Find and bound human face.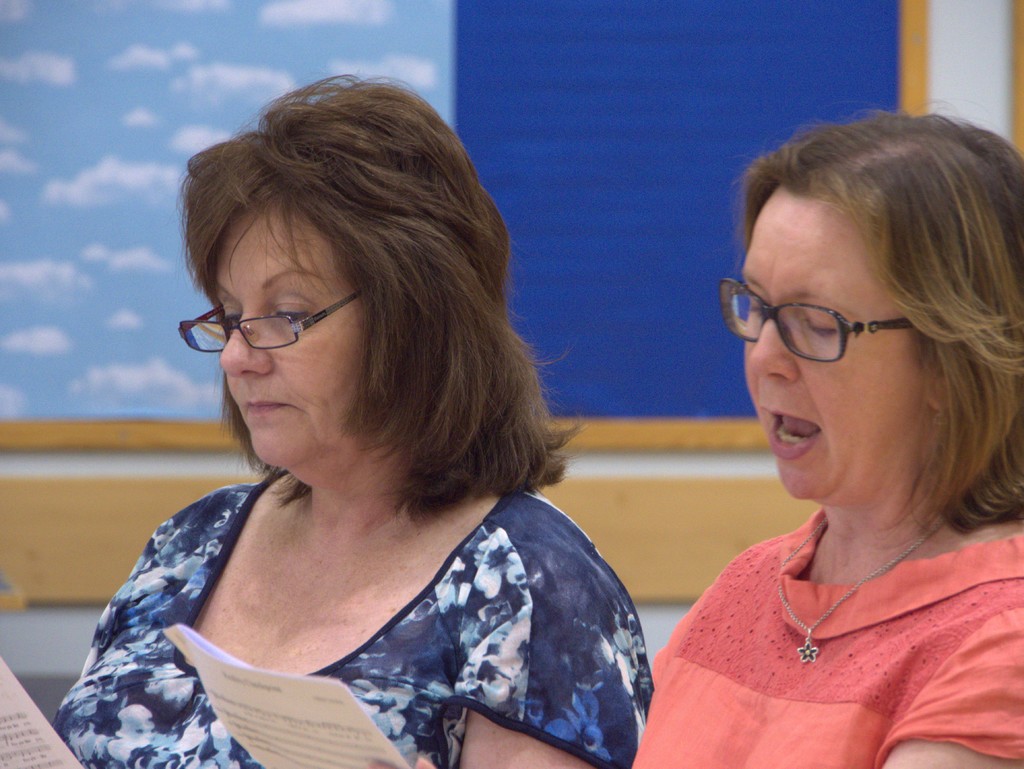
Bound: Rect(216, 188, 398, 469).
